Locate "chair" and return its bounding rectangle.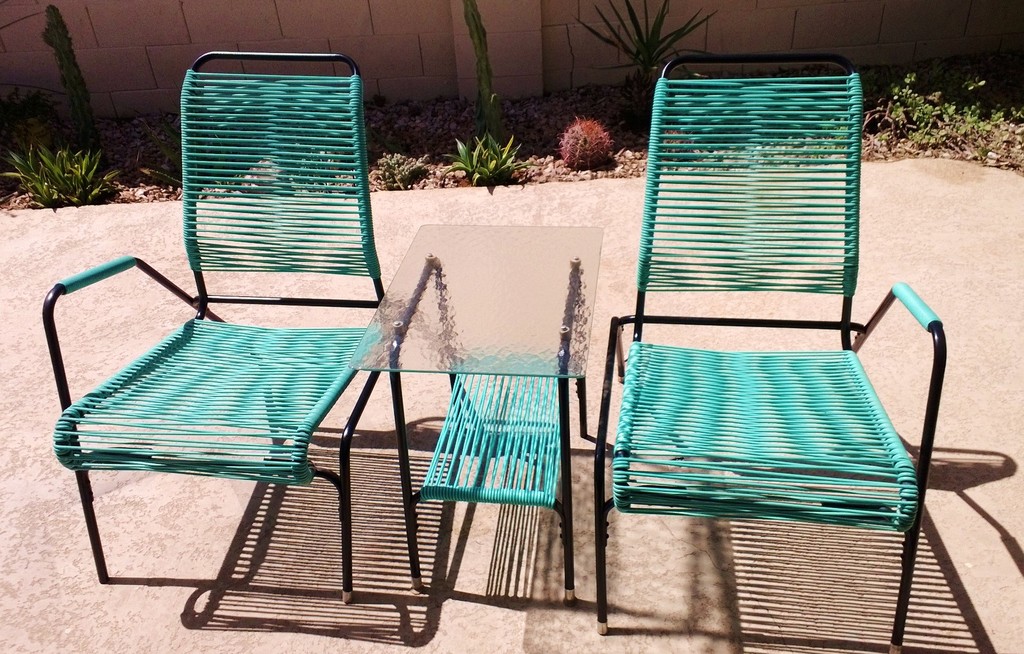
<region>589, 56, 943, 653</region>.
